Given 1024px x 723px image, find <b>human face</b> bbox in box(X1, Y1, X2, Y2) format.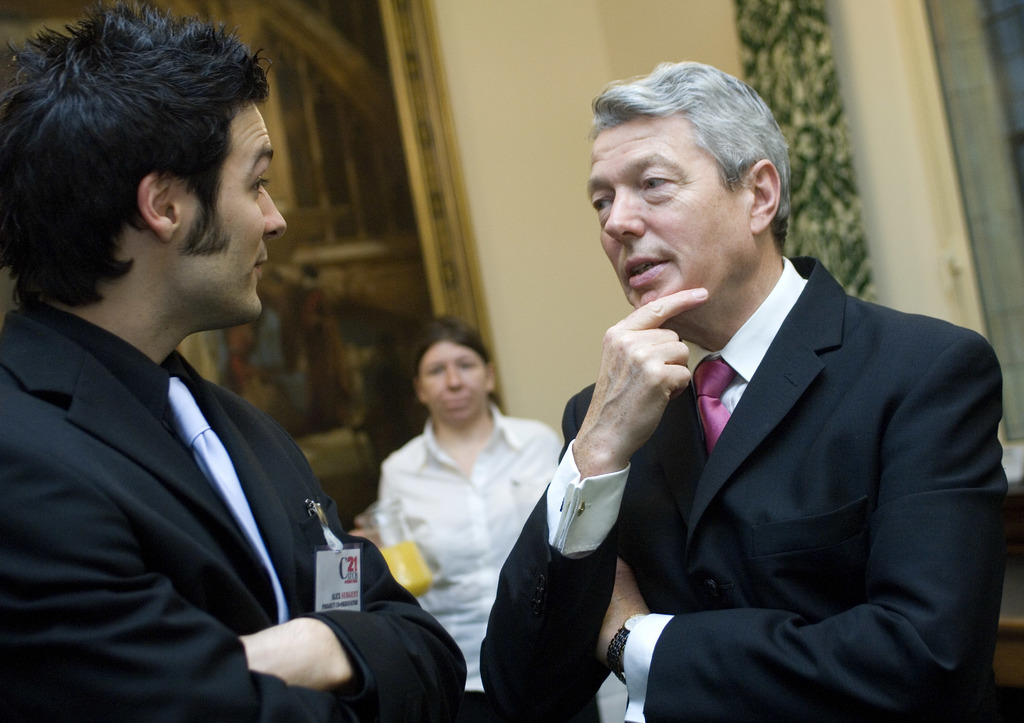
box(174, 103, 285, 318).
